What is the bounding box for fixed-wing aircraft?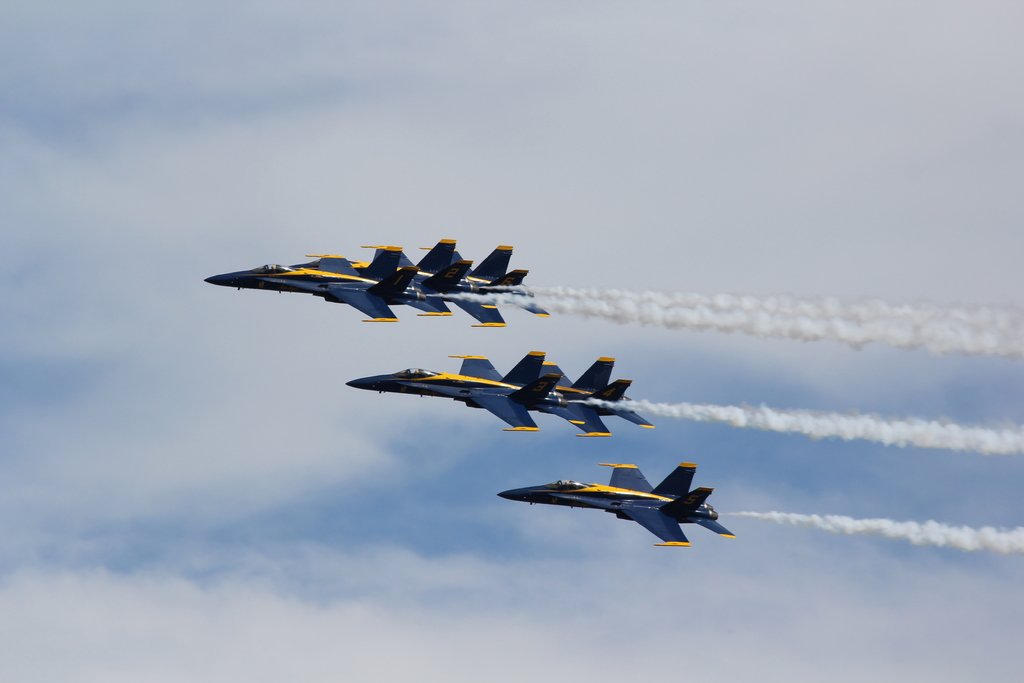
left=202, top=241, right=422, bottom=321.
